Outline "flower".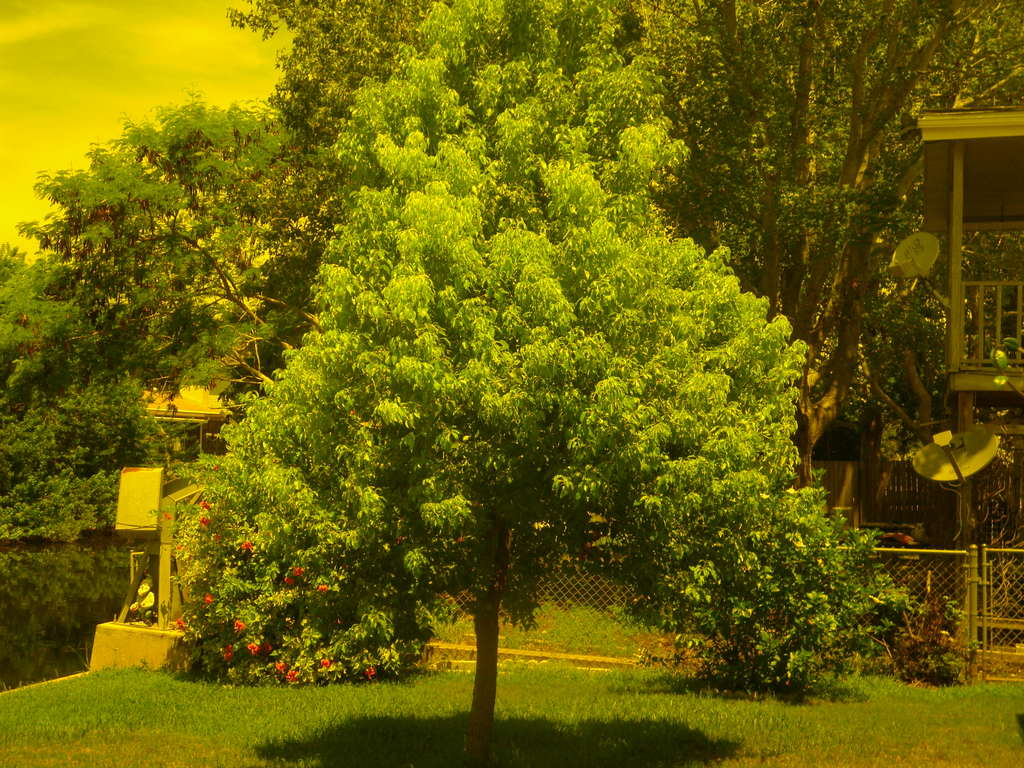
Outline: [x1=274, y1=659, x2=287, y2=675].
